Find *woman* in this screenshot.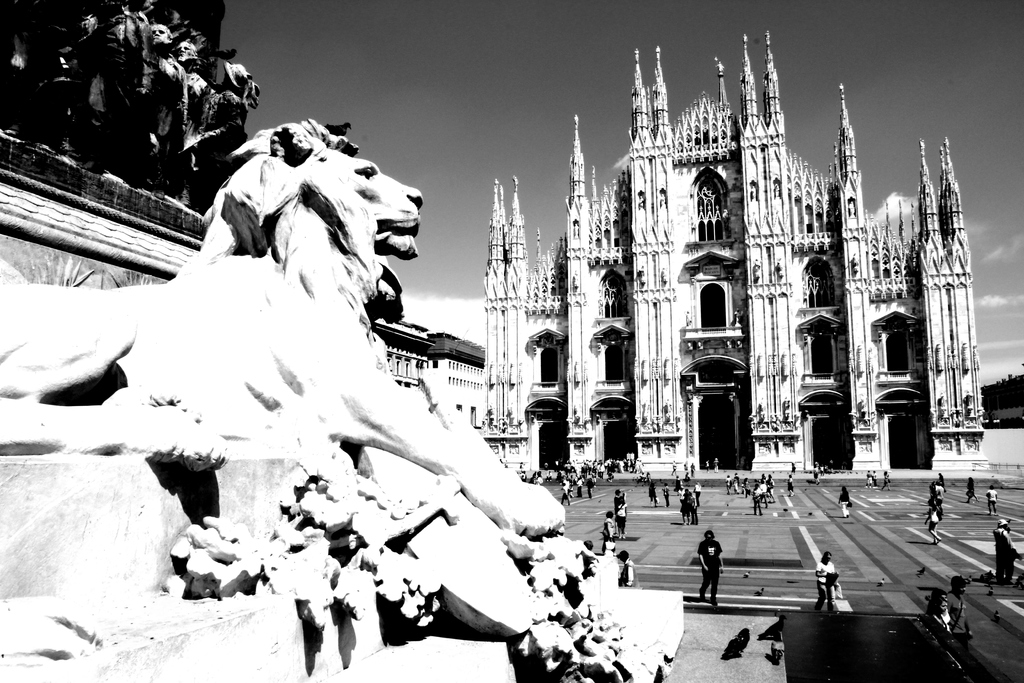
The bounding box for *woman* is (left=930, top=597, right=951, bottom=630).
